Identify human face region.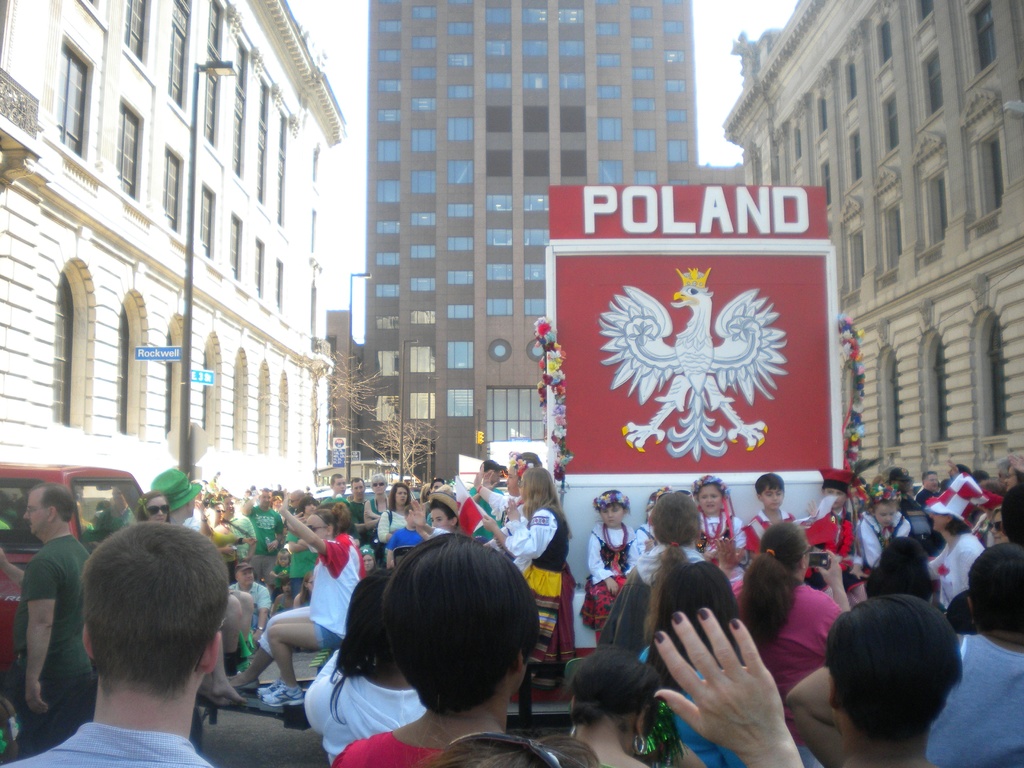
Region: rect(147, 495, 168, 522).
